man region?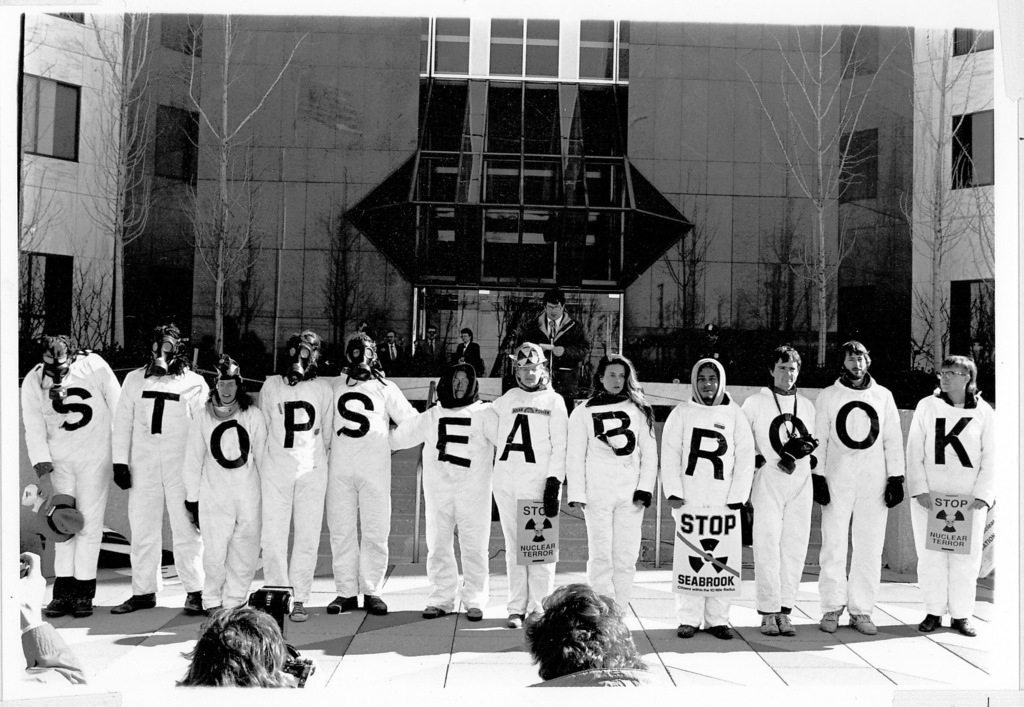
locate(252, 327, 328, 620)
